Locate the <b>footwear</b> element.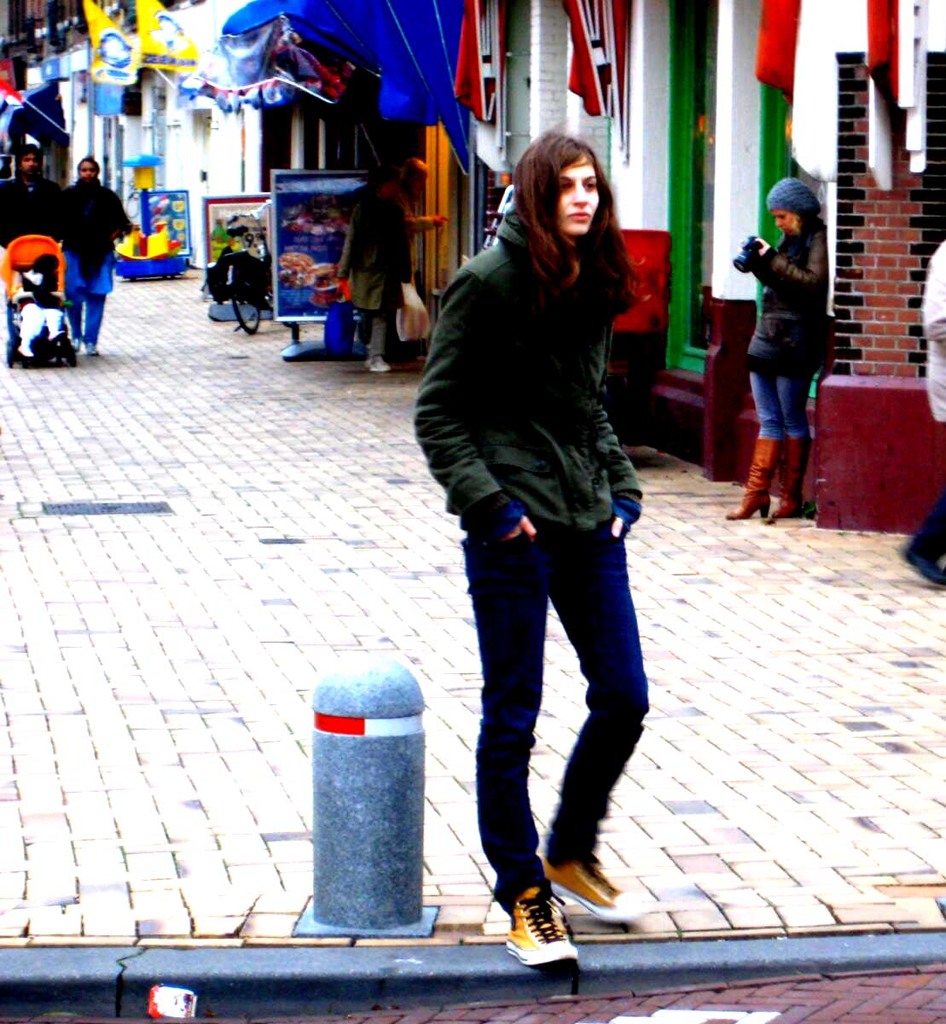
Element bbox: pyautogui.locateOnScreen(496, 885, 601, 985).
